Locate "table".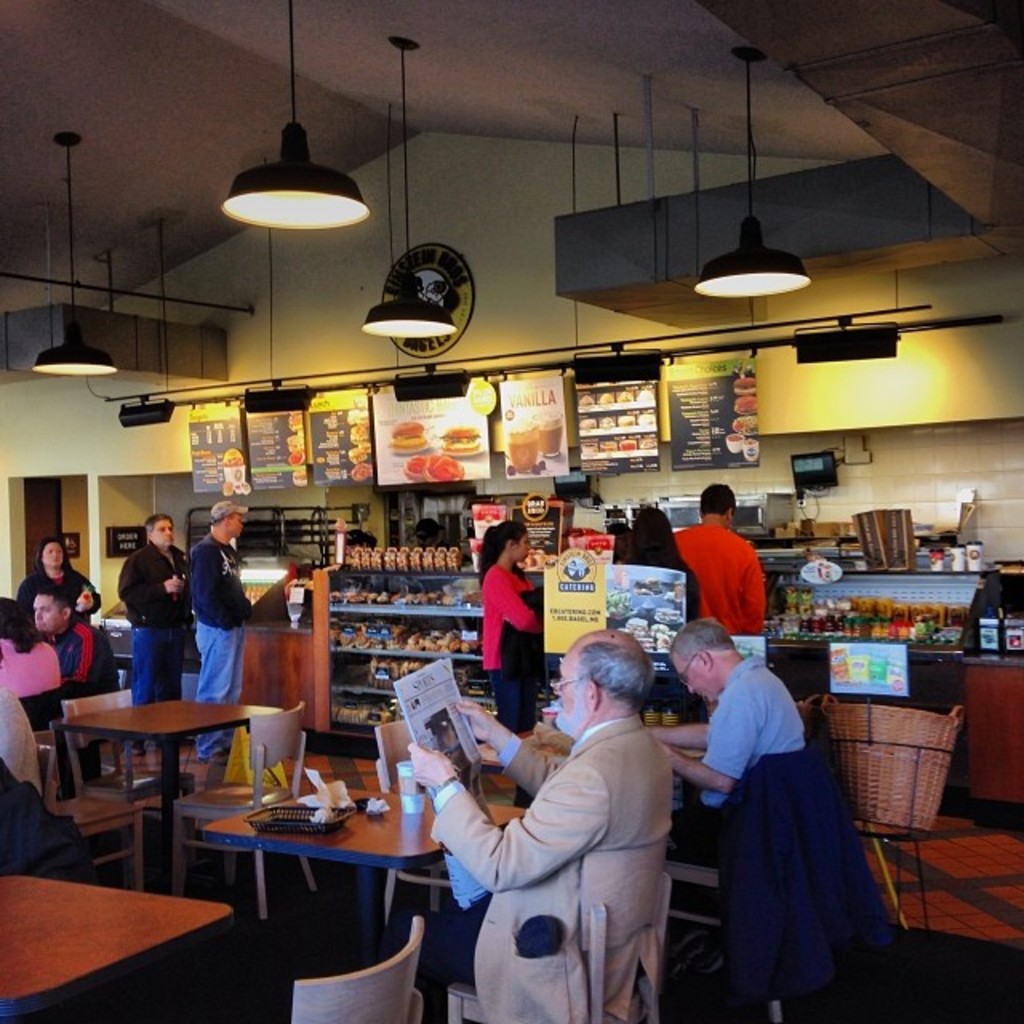
Bounding box: bbox=[0, 866, 229, 1022].
